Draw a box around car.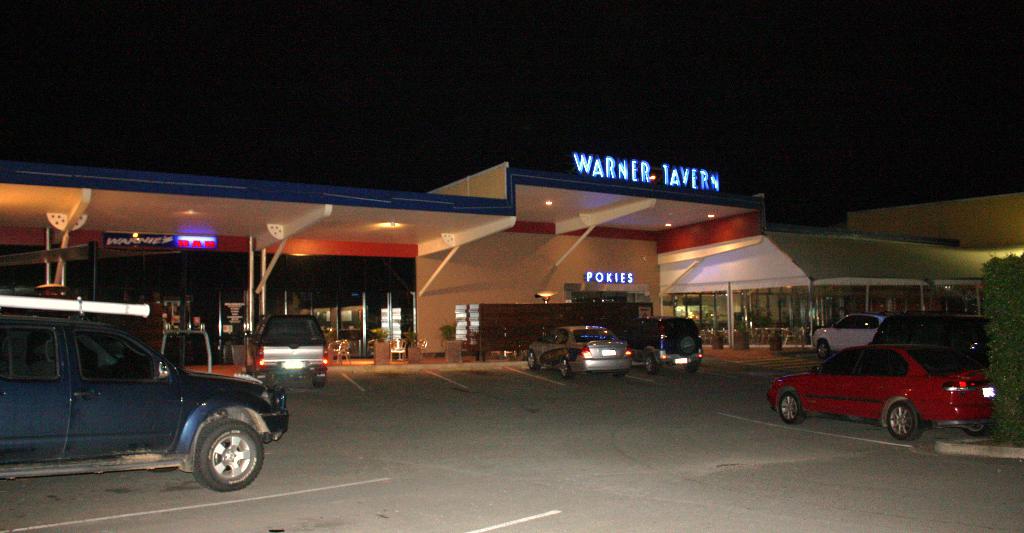
bbox(246, 315, 327, 385).
